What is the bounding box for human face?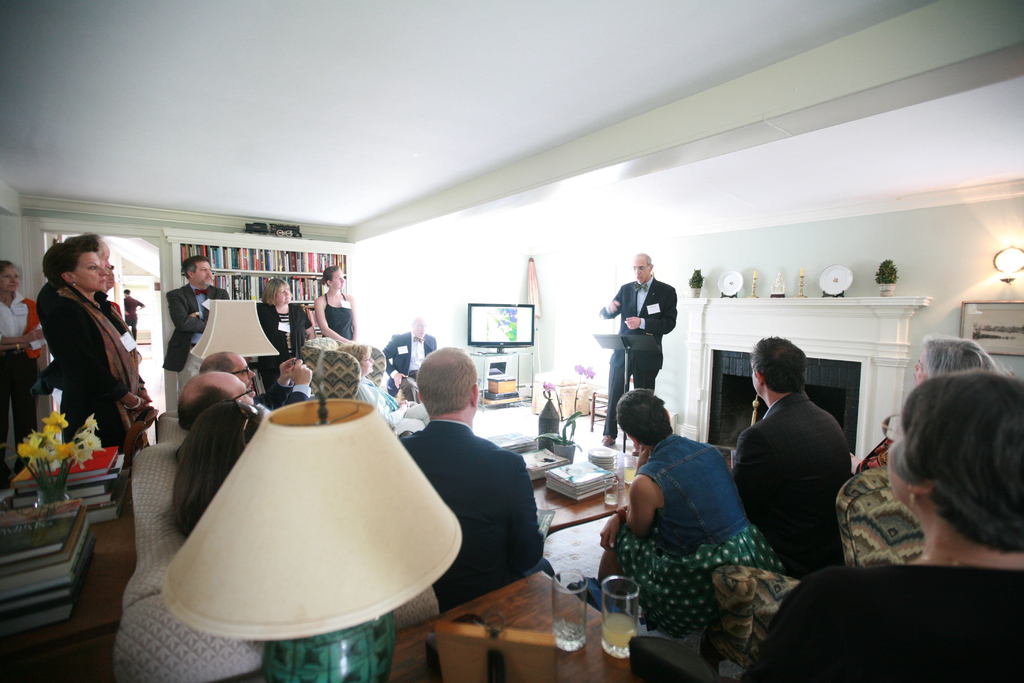
x1=276, y1=283, x2=289, y2=303.
